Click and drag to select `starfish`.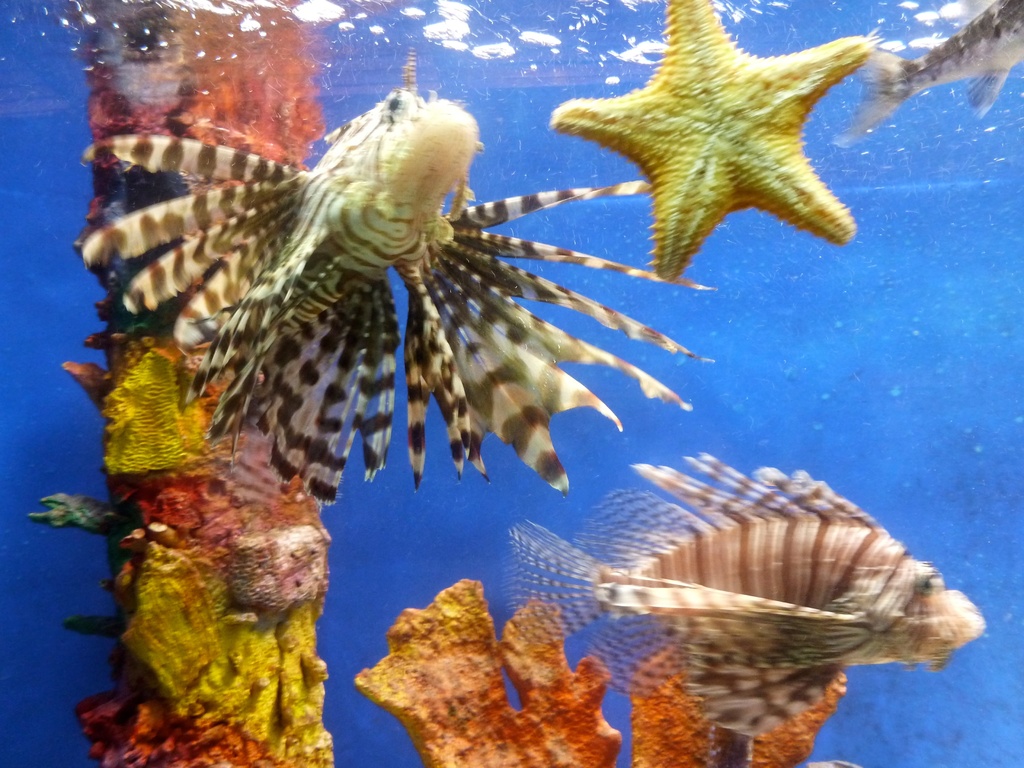
Selection: (x1=552, y1=0, x2=875, y2=280).
